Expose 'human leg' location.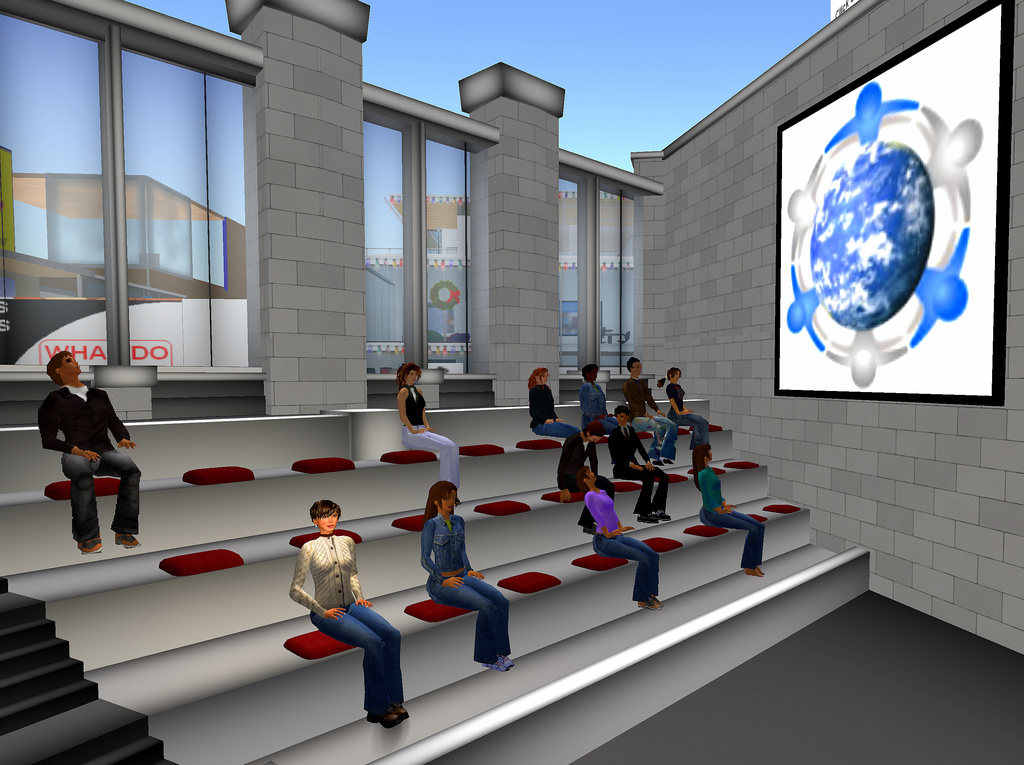
Exposed at 710:511:763:580.
